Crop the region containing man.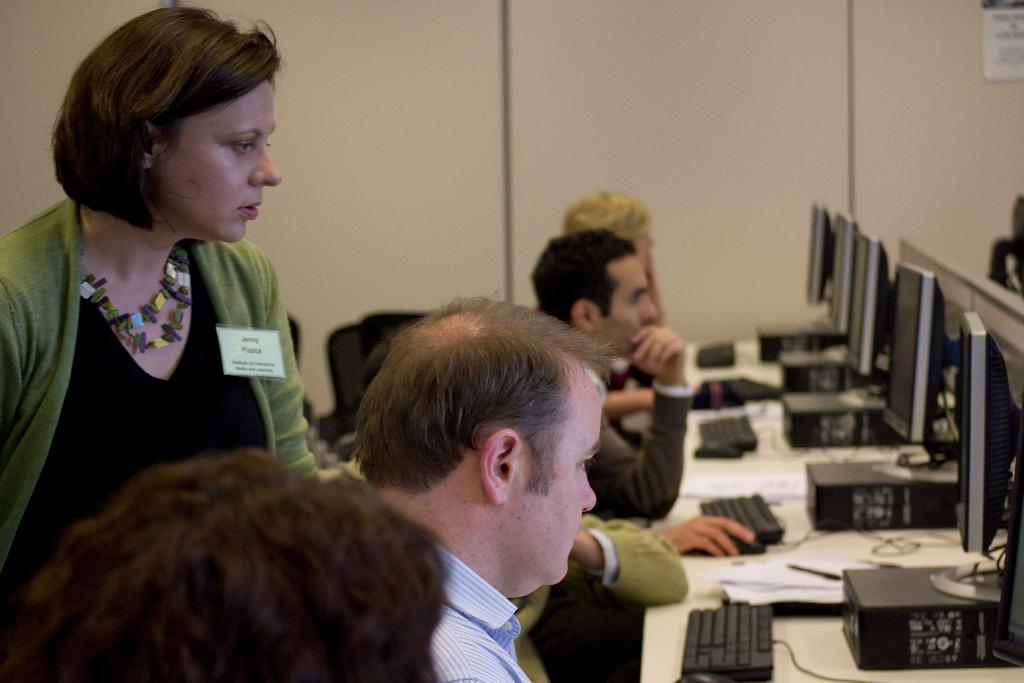
Crop region: rect(0, 452, 458, 682).
